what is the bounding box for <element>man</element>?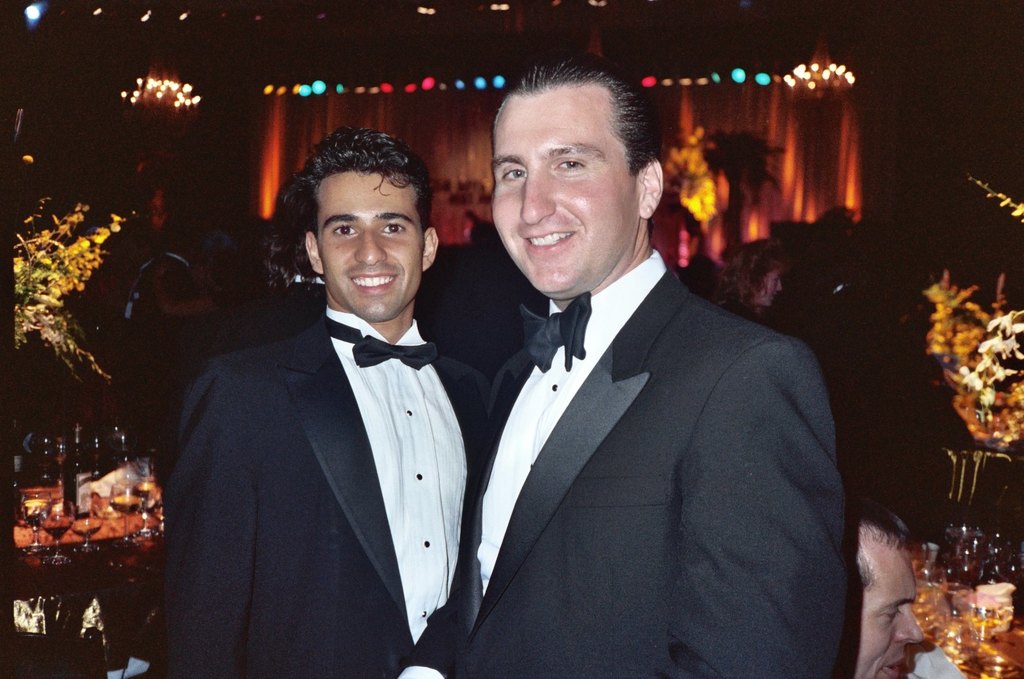
146, 122, 492, 678.
